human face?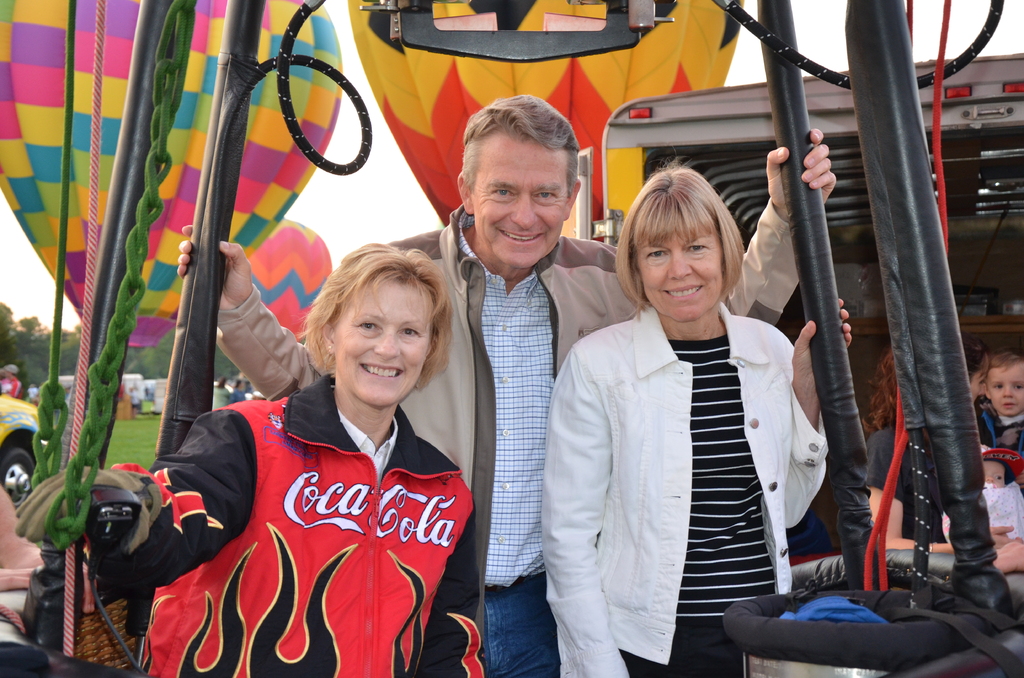
331/274/437/408
